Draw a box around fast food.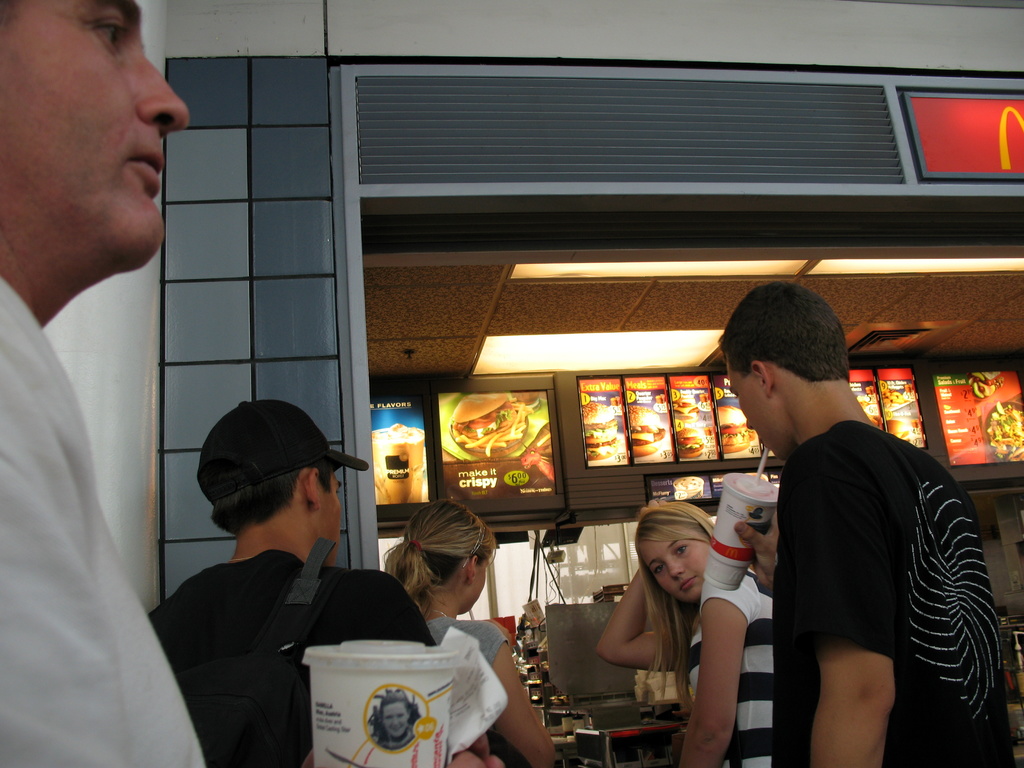
BBox(720, 420, 755, 456).
